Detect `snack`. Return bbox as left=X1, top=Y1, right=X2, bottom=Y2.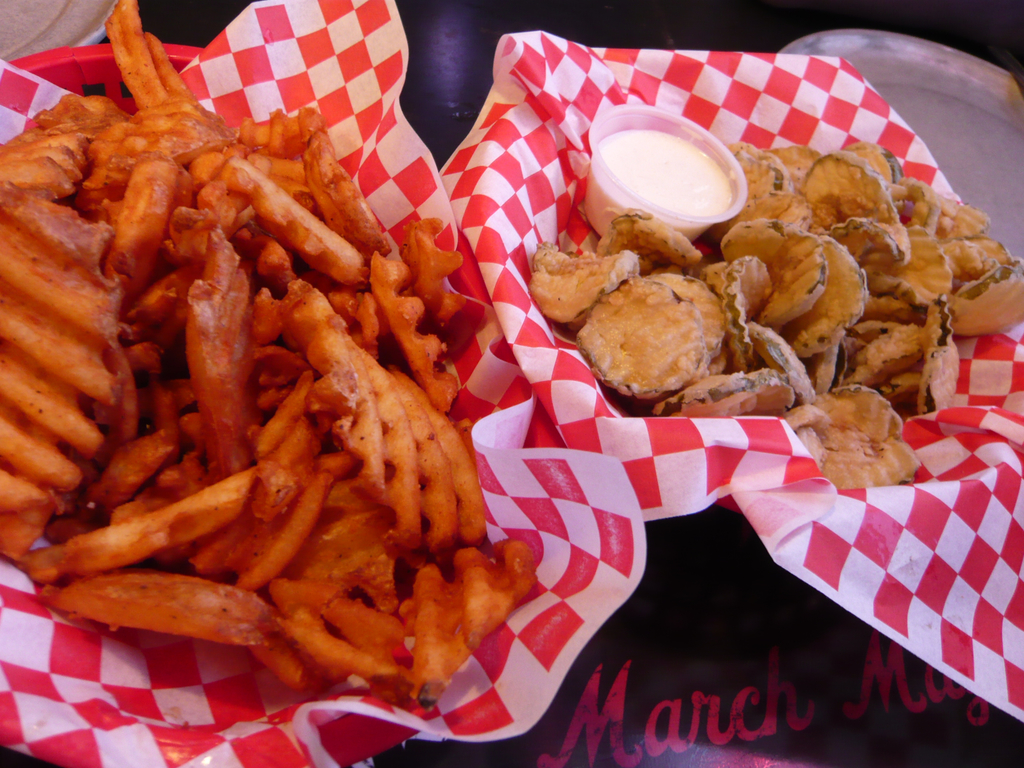
left=780, top=379, right=922, bottom=491.
